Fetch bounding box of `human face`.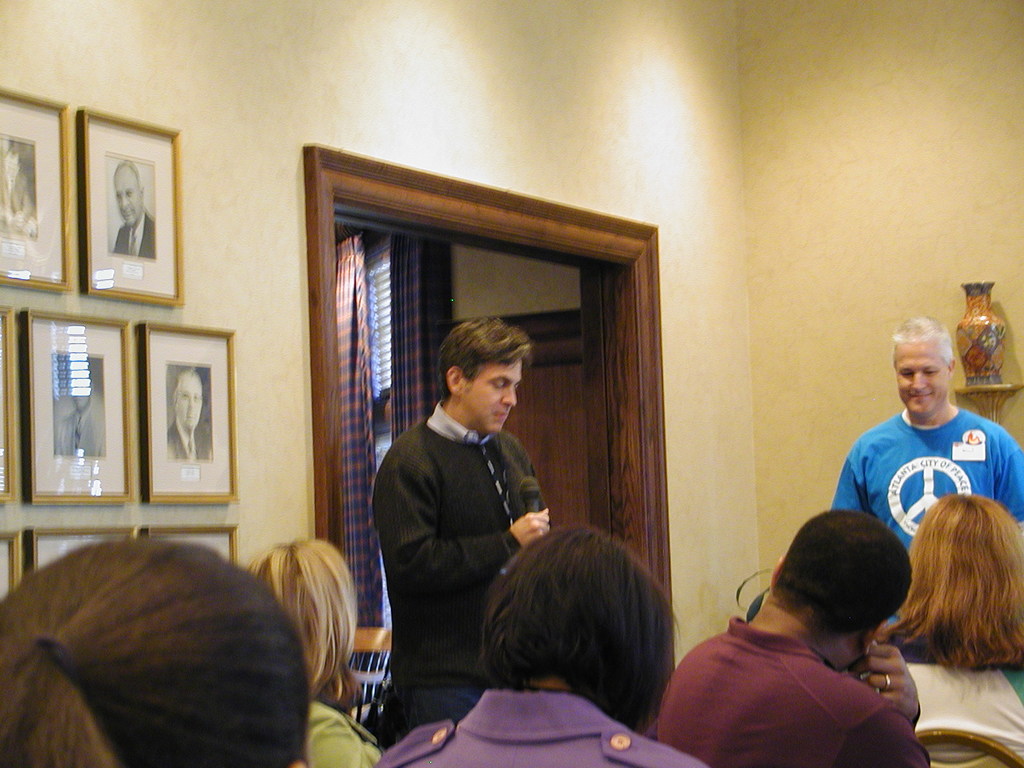
Bbox: 892/341/950/417.
